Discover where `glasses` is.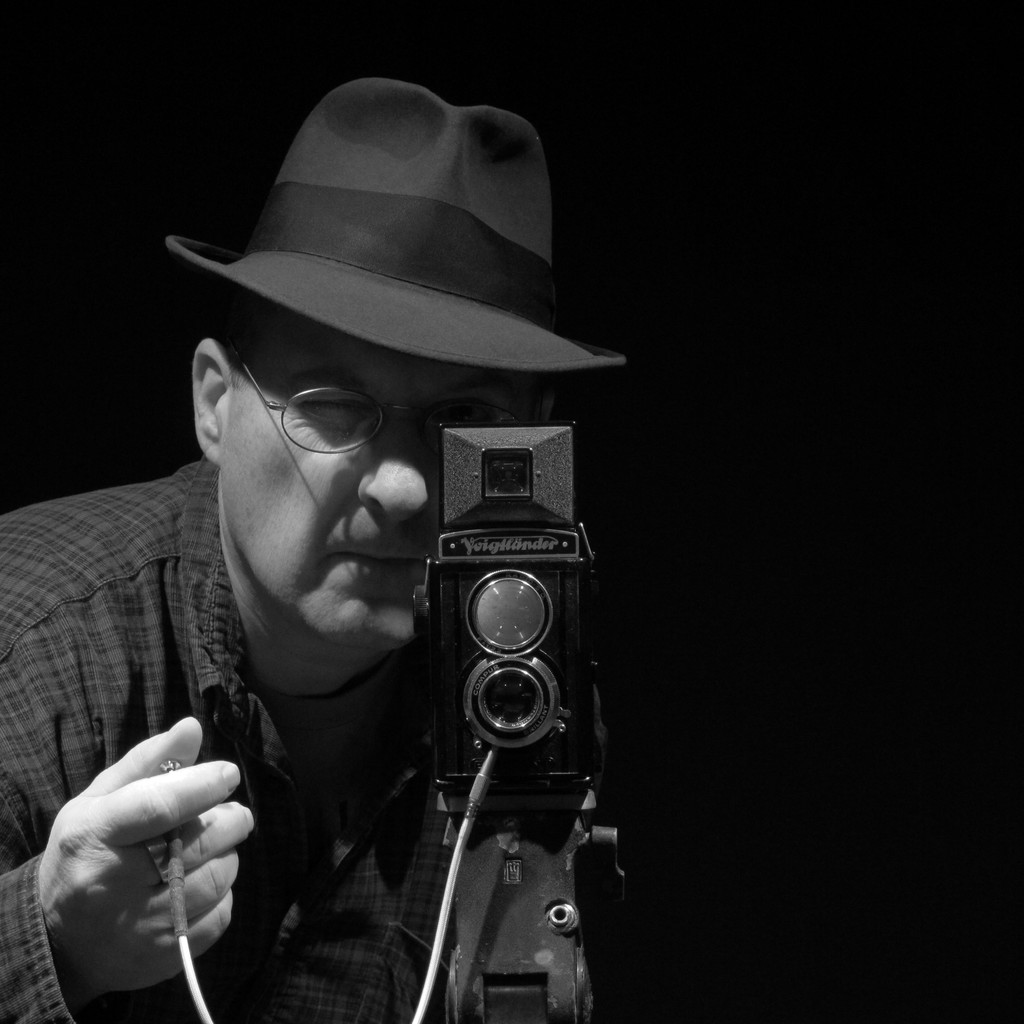
Discovered at <box>228,335,531,463</box>.
